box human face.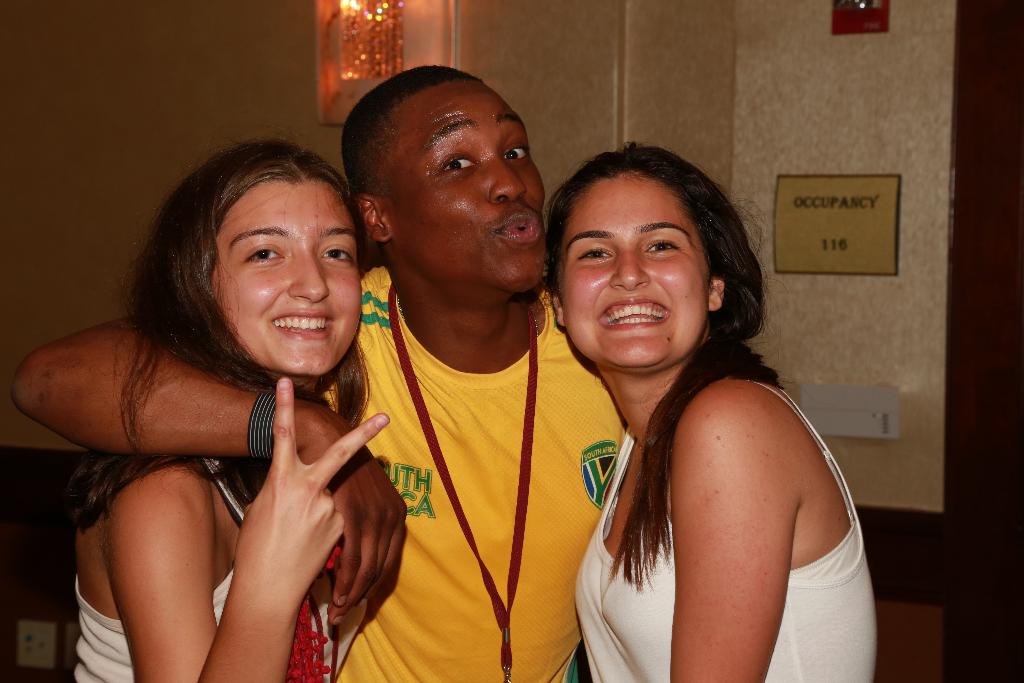
209/179/364/378.
